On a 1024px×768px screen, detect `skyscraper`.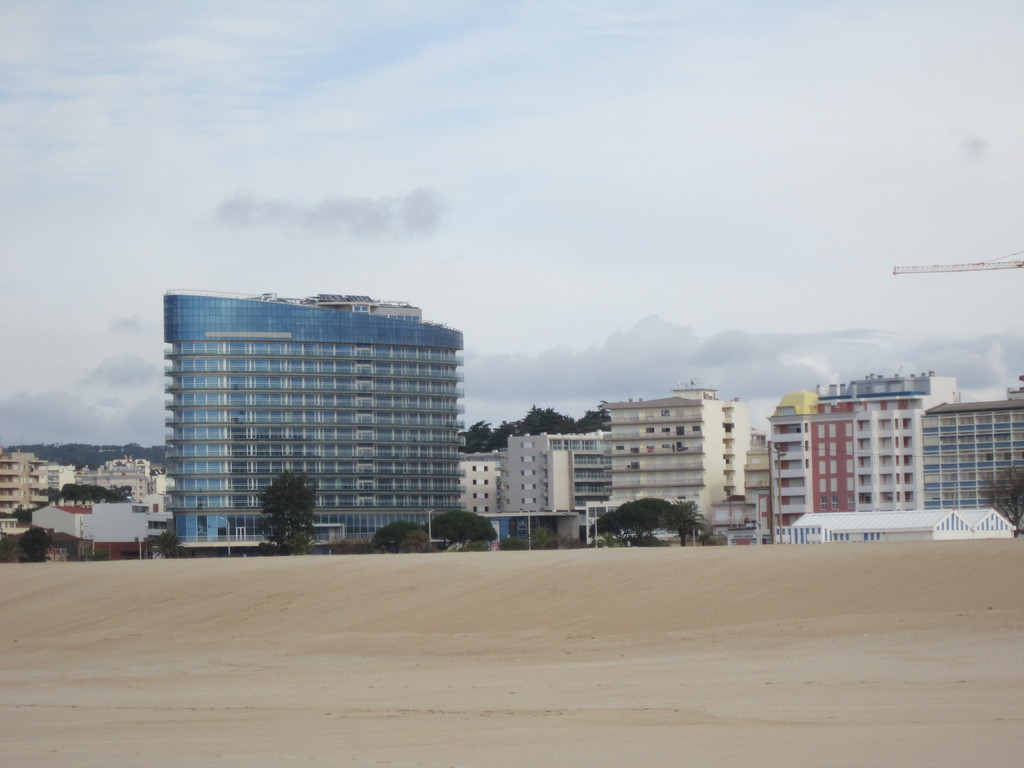
BBox(154, 285, 476, 554).
